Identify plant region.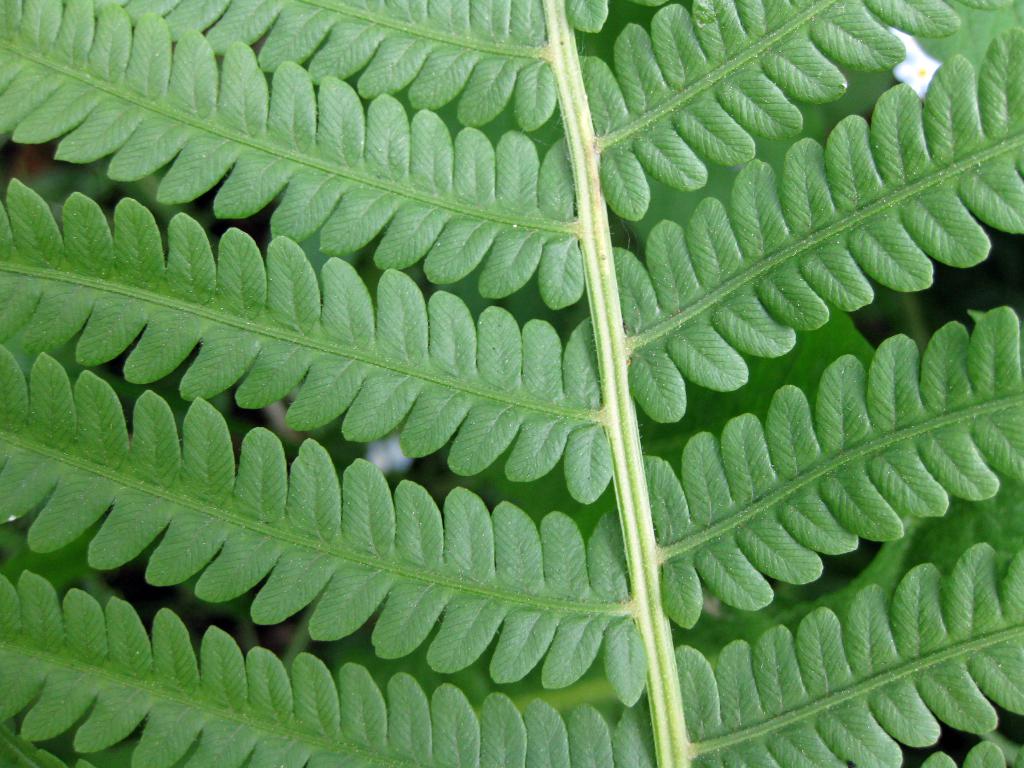
Region: (left=41, top=0, right=992, bottom=735).
